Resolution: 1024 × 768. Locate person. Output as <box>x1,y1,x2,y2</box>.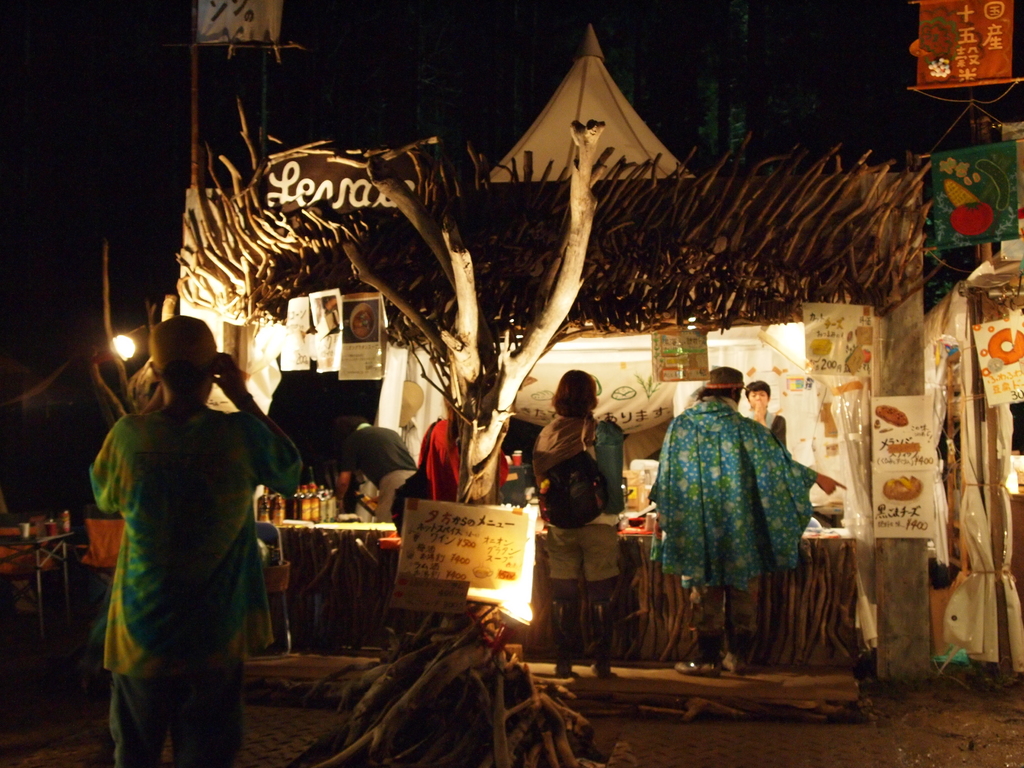
<box>81,331,281,756</box>.
